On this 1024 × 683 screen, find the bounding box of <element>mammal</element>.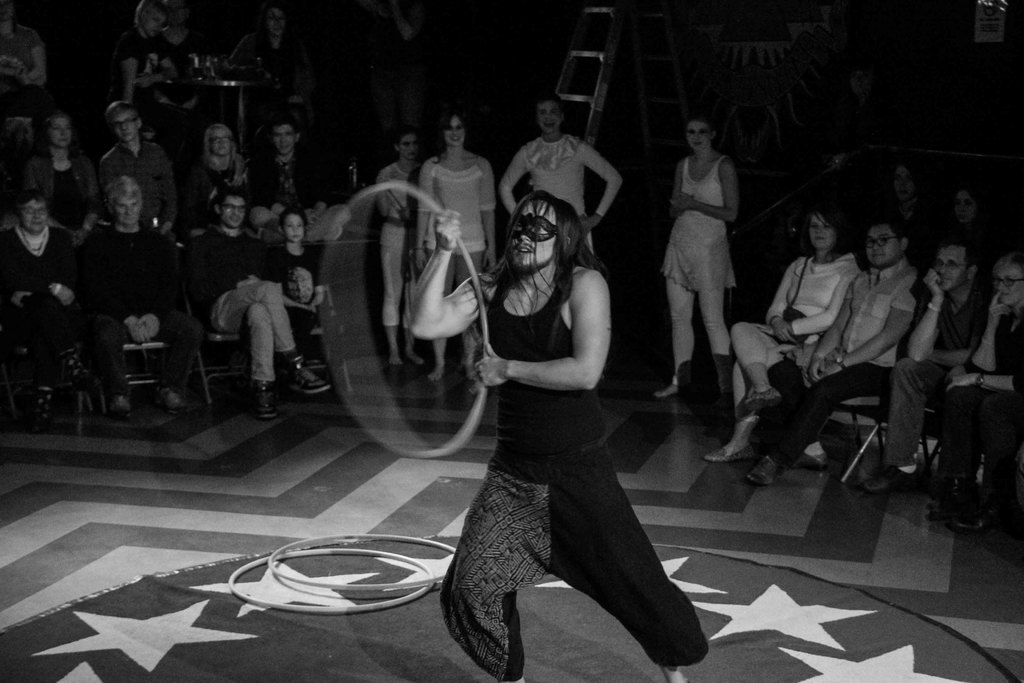
Bounding box: box=[19, 115, 87, 242].
